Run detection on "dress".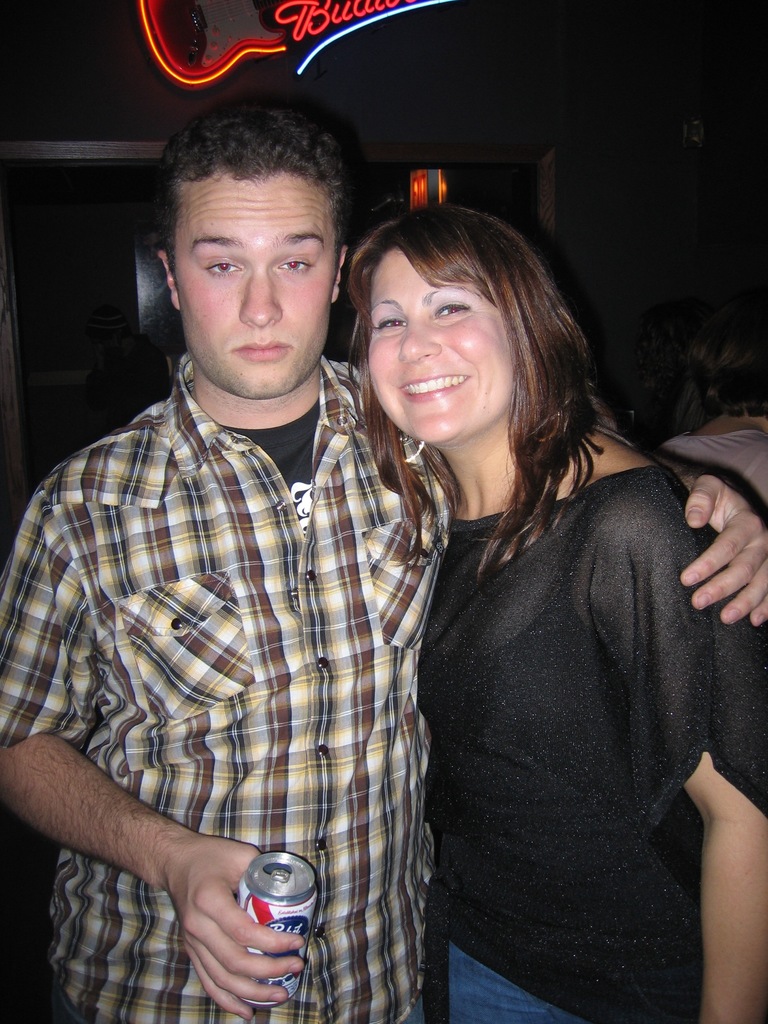
Result: [left=439, top=468, right=767, bottom=1023].
